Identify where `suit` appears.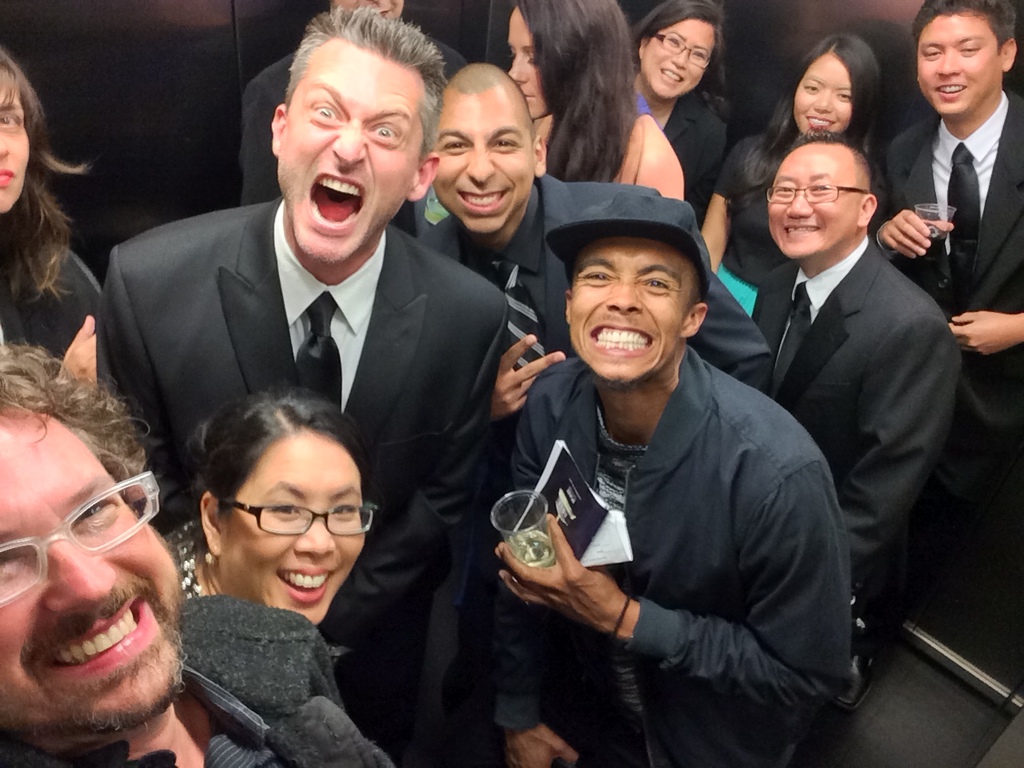
Appears at 414, 170, 775, 401.
